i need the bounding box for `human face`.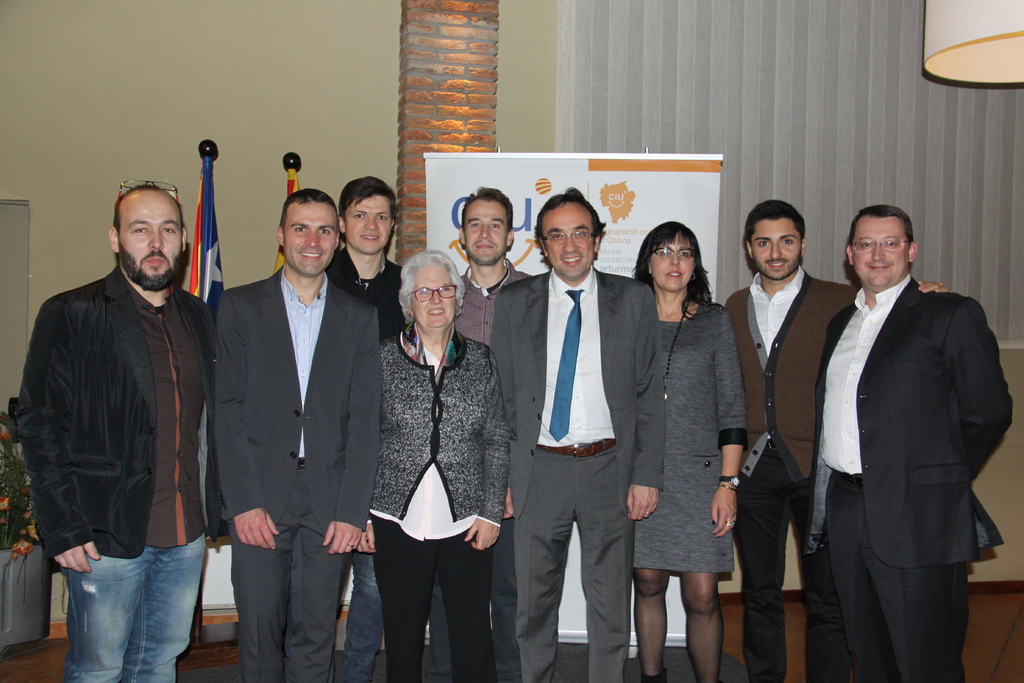
Here it is: [left=650, top=237, right=694, bottom=288].
